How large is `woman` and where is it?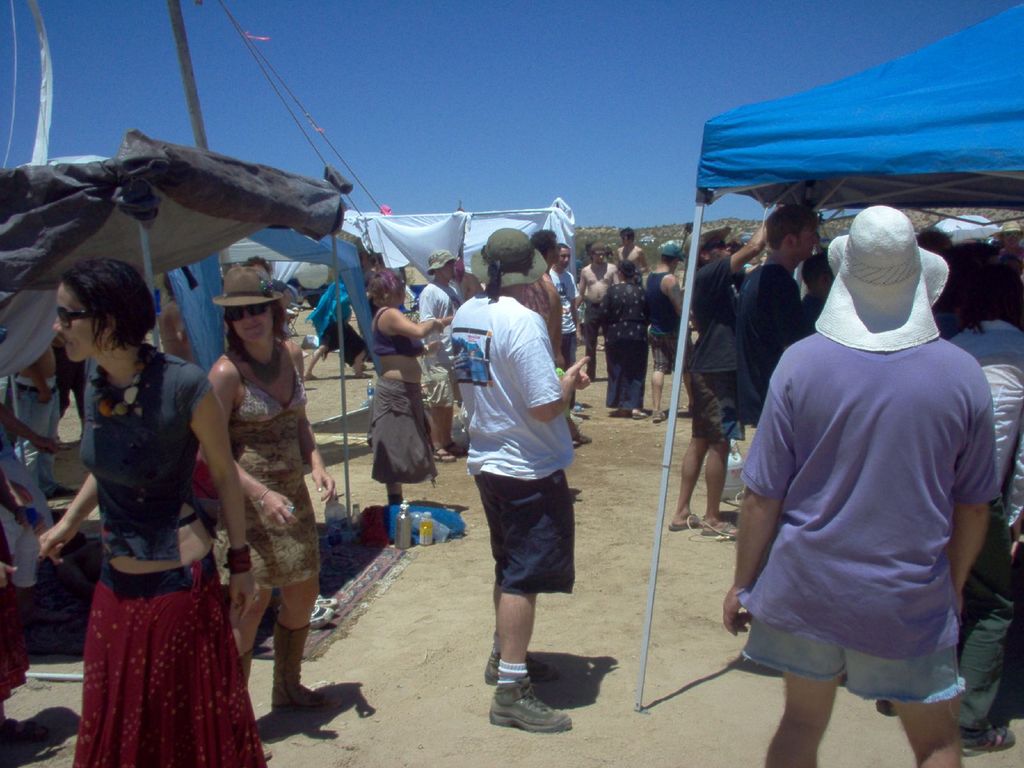
Bounding box: (43,235,252,767).
